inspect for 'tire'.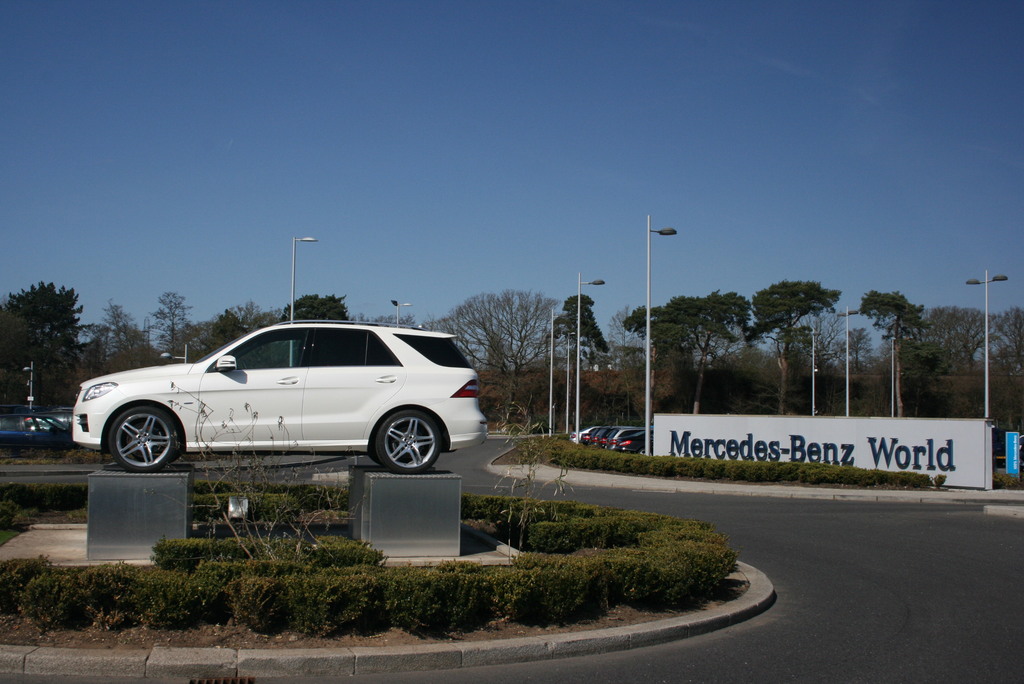
Inspection: <box>376,412,441,473</box>.
